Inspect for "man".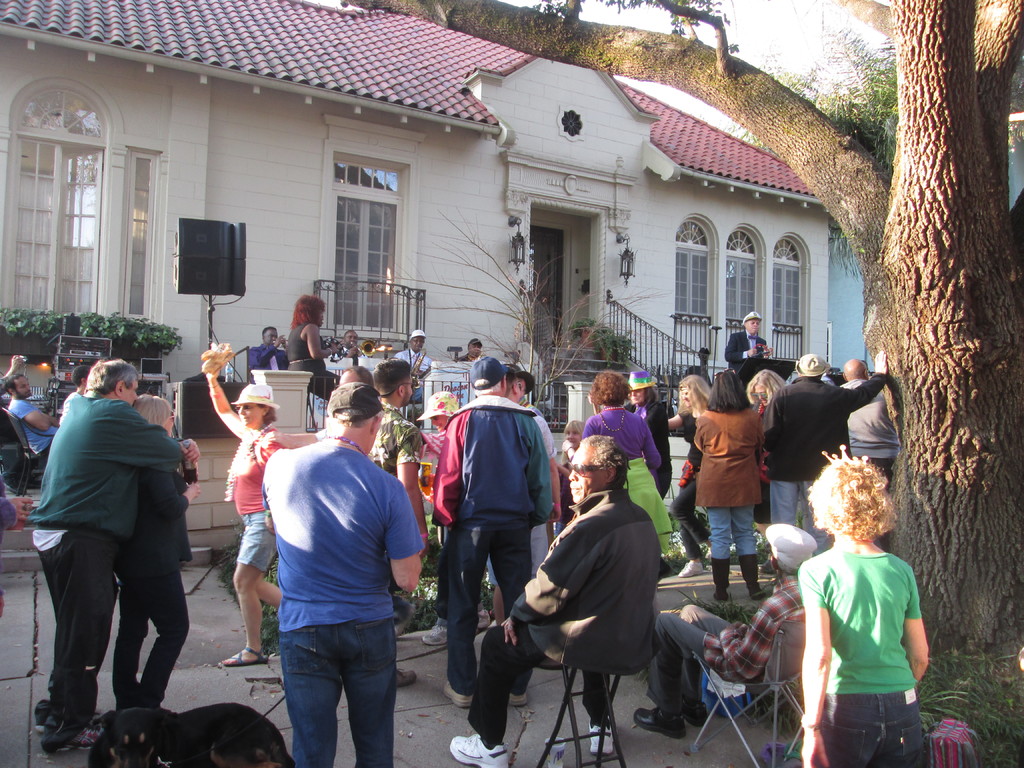
Inspection: region(431, 355, 551, 709).
